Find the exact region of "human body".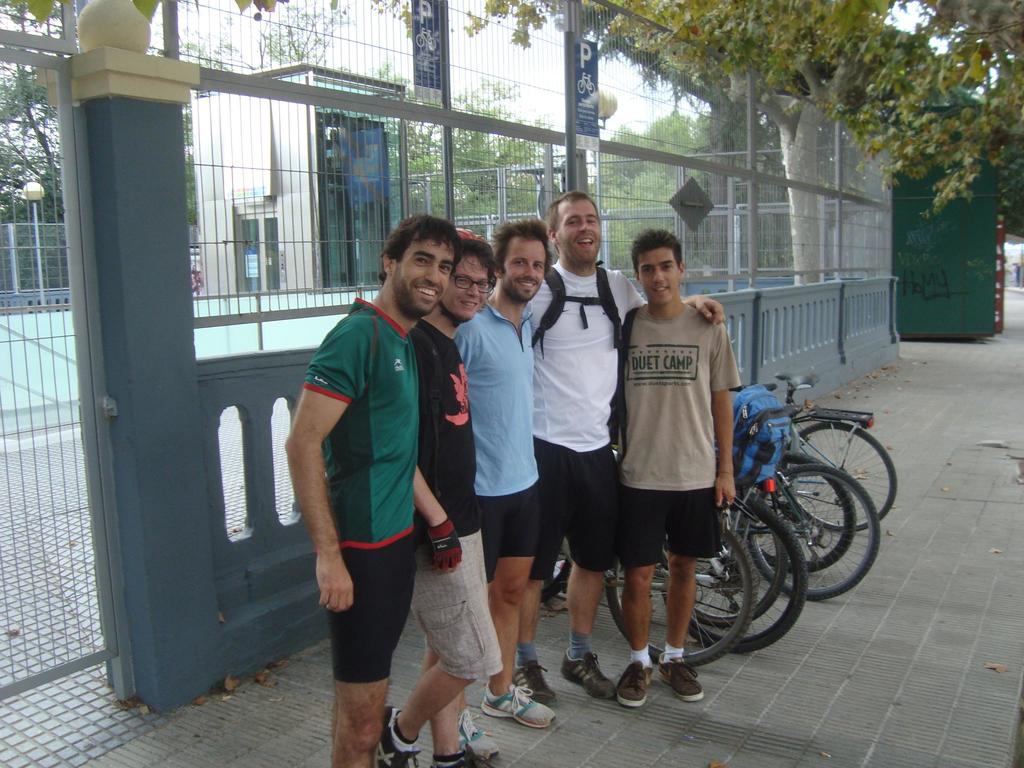
Exact region: [449,212,554,729].
